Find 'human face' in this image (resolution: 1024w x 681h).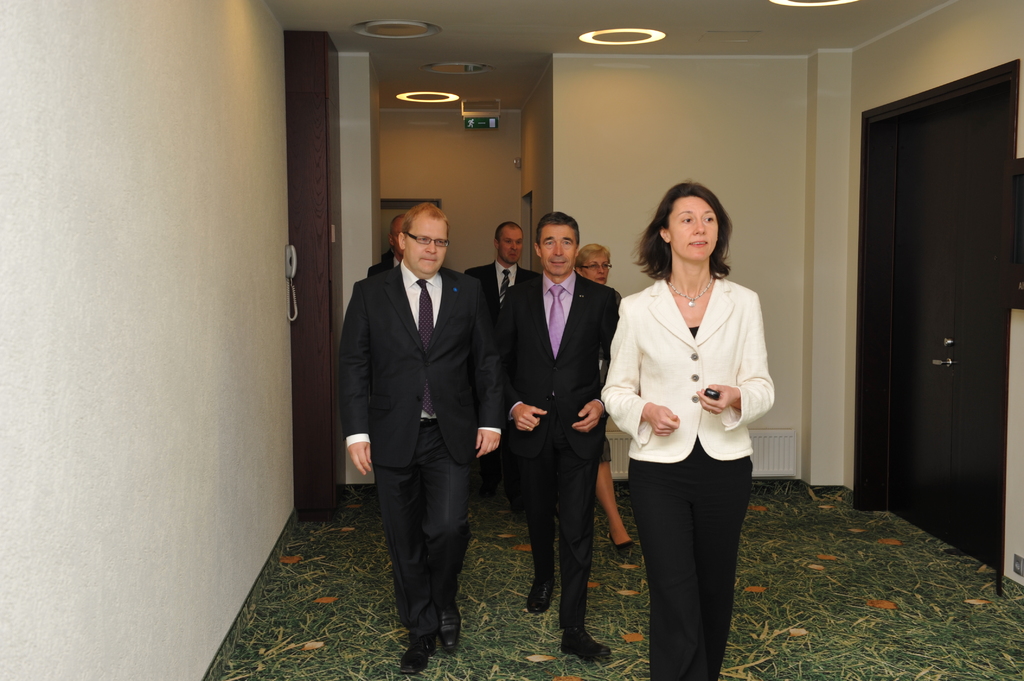
locate(496, 225, 524, 271).
